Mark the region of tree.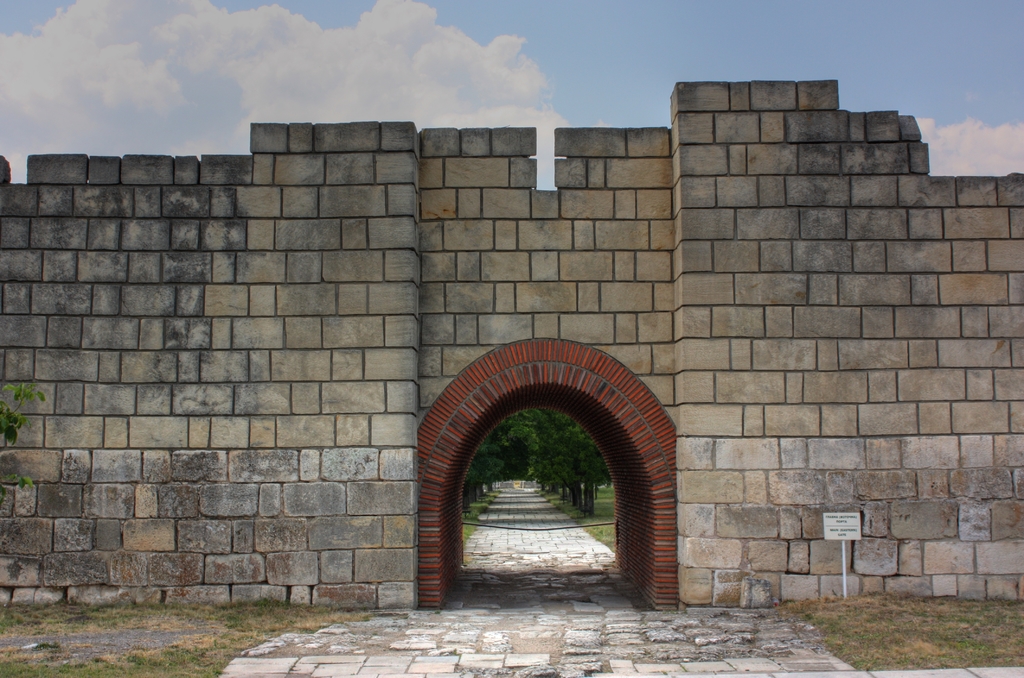
Region: (0,385,57,504).
